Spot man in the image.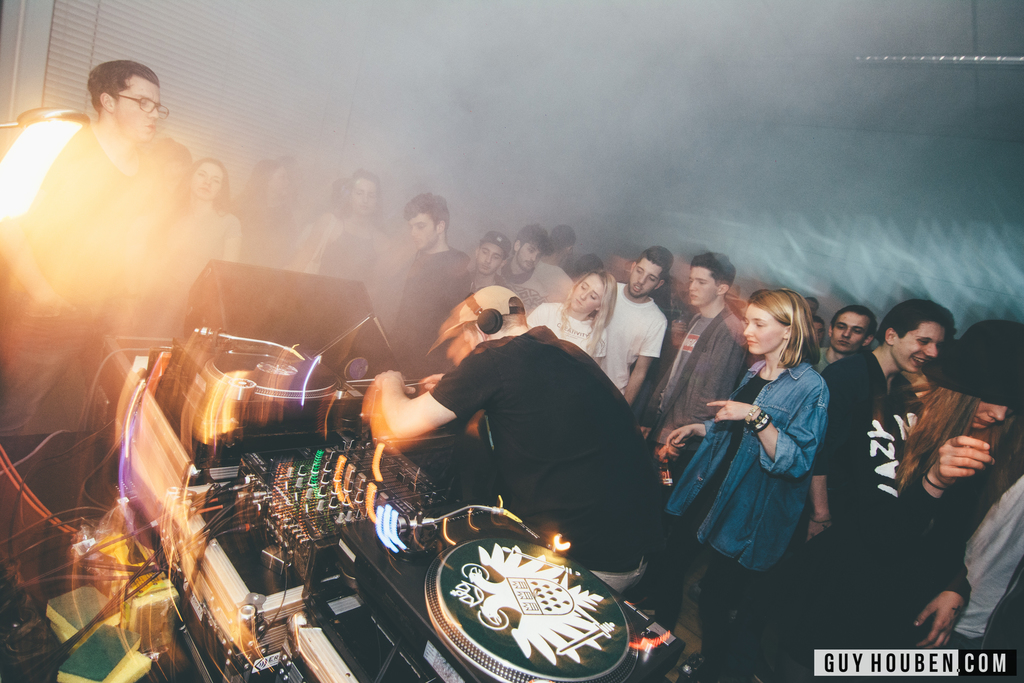
man found at (487, 220, 542, 300).
